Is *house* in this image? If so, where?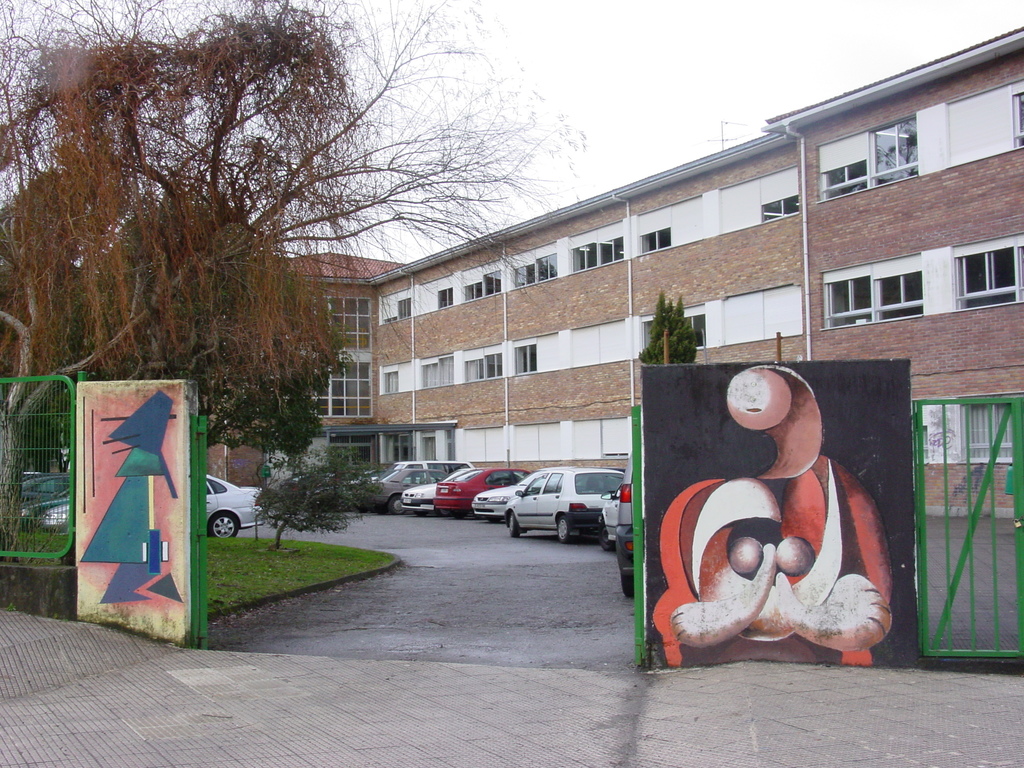
Yes, at (257,64,1018,557).
